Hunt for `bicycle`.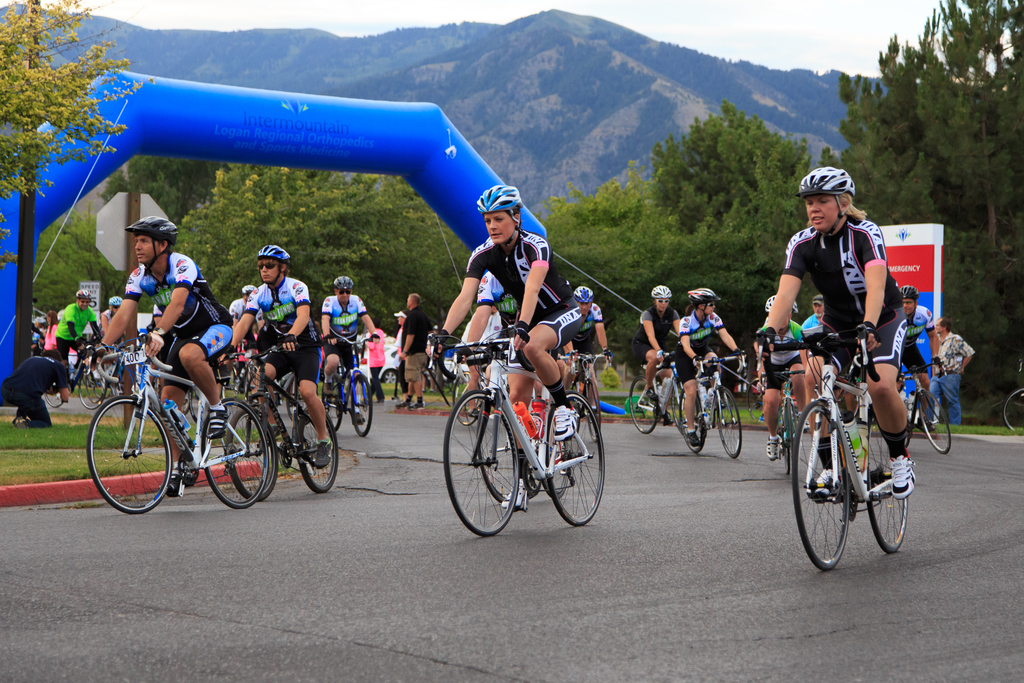
Hunted down at (470, 390, 588, 511).
